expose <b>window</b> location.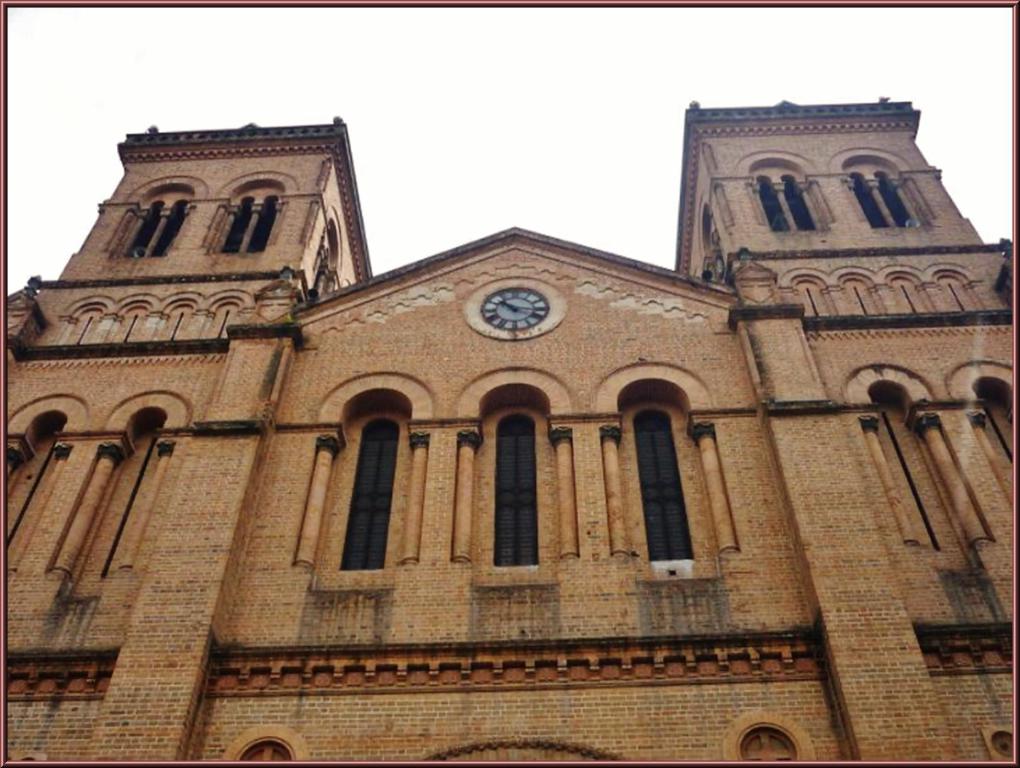
Exposed at Rect(205, 183, 275, 256).
